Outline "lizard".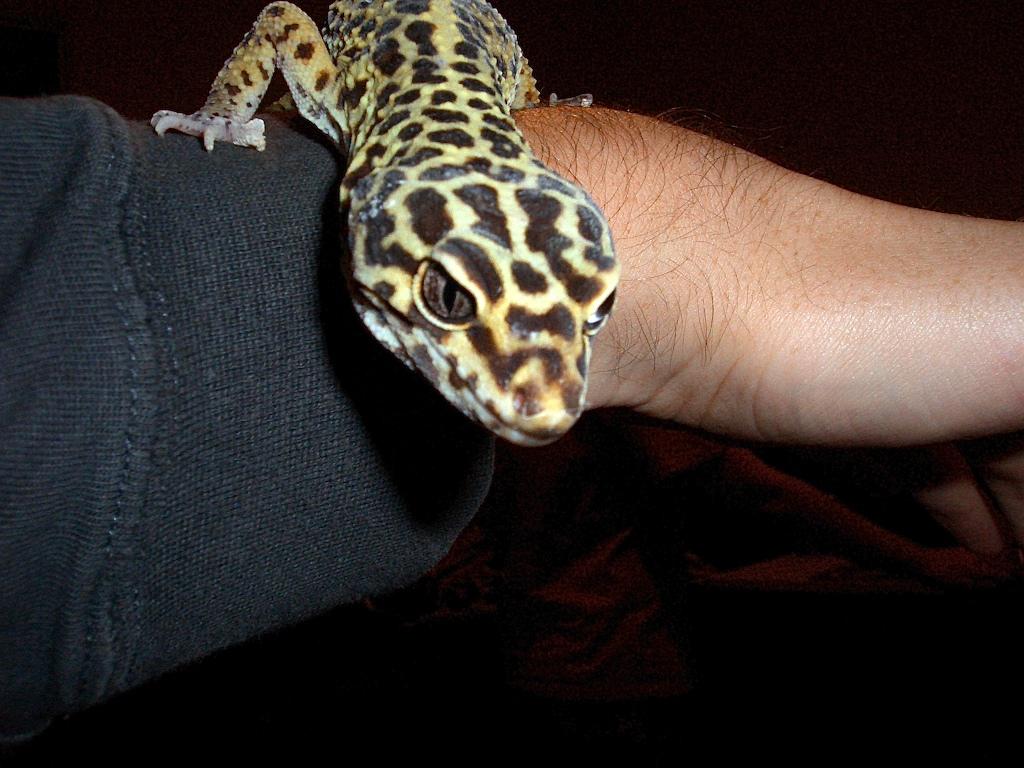
Outline: l=151, t=0, r=622, b=447.
